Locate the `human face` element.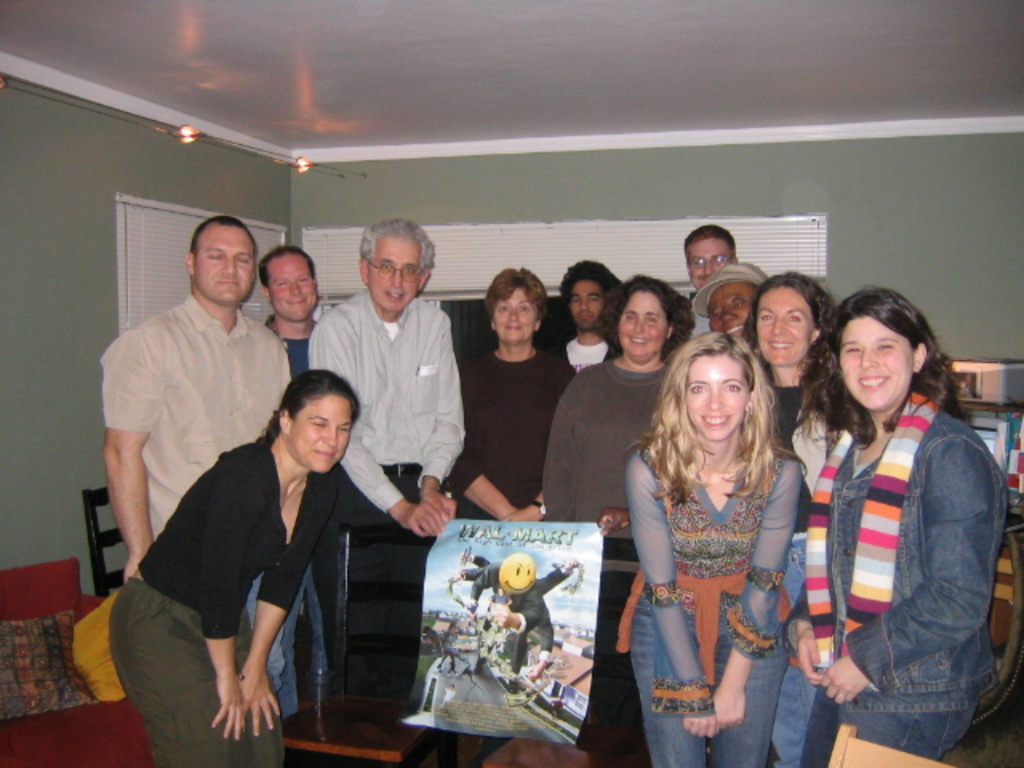
Element bbox: crop(619, 291, 667, 355).
